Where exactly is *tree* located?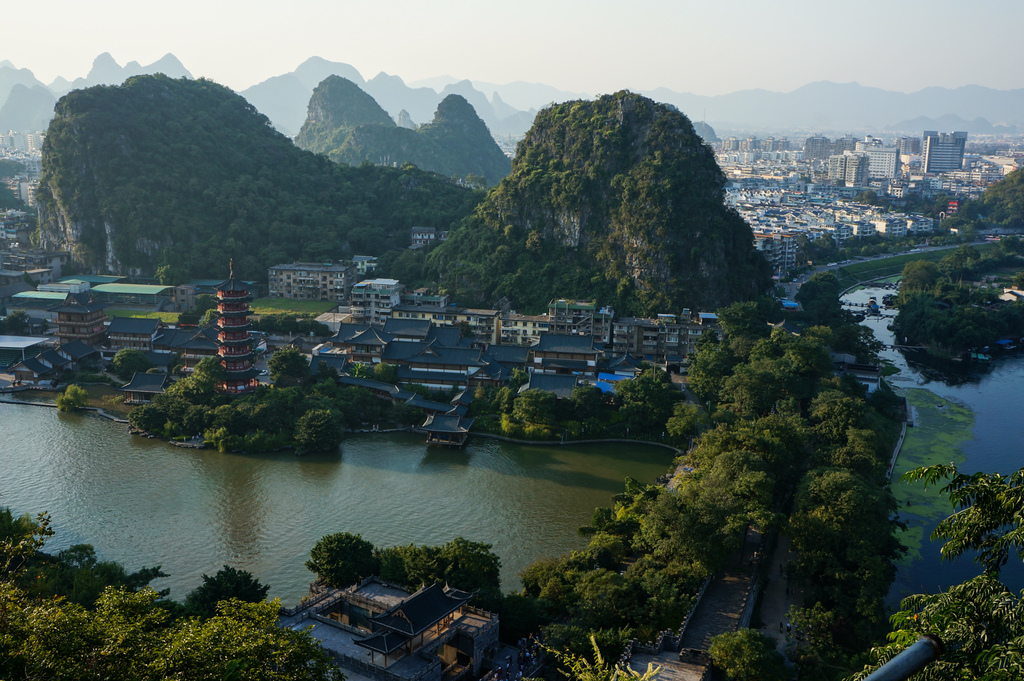
Its bounding box is {"x1": 0, "y1": 306, "x2": 33, "y2": 341}.
